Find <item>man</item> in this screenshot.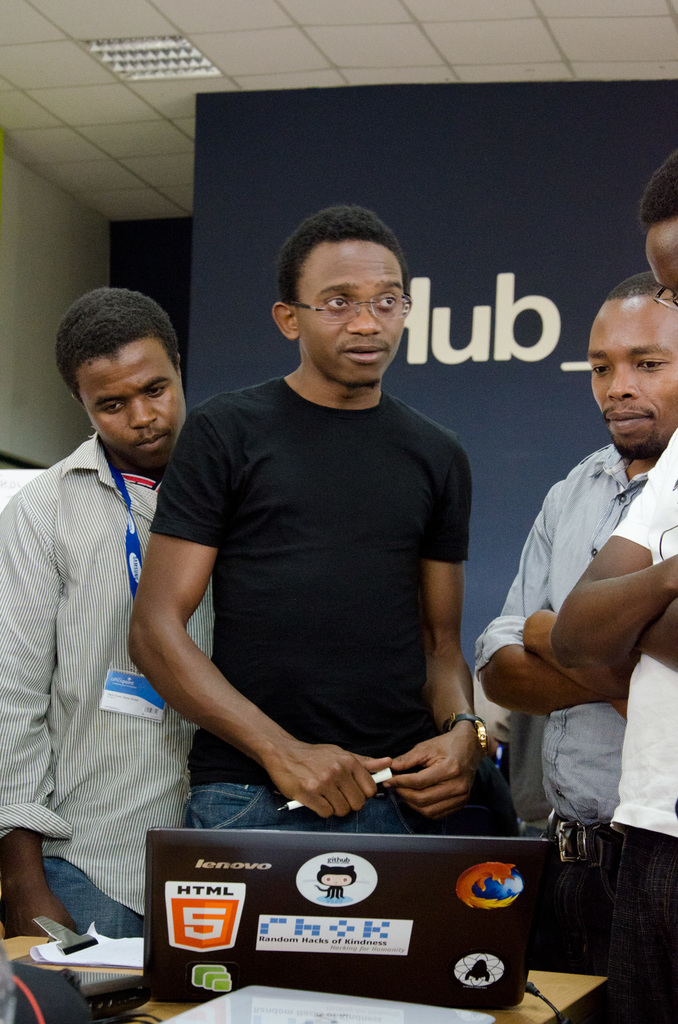
The bounding box for <item>man</item> is crop(110, 202, 522, 914).
